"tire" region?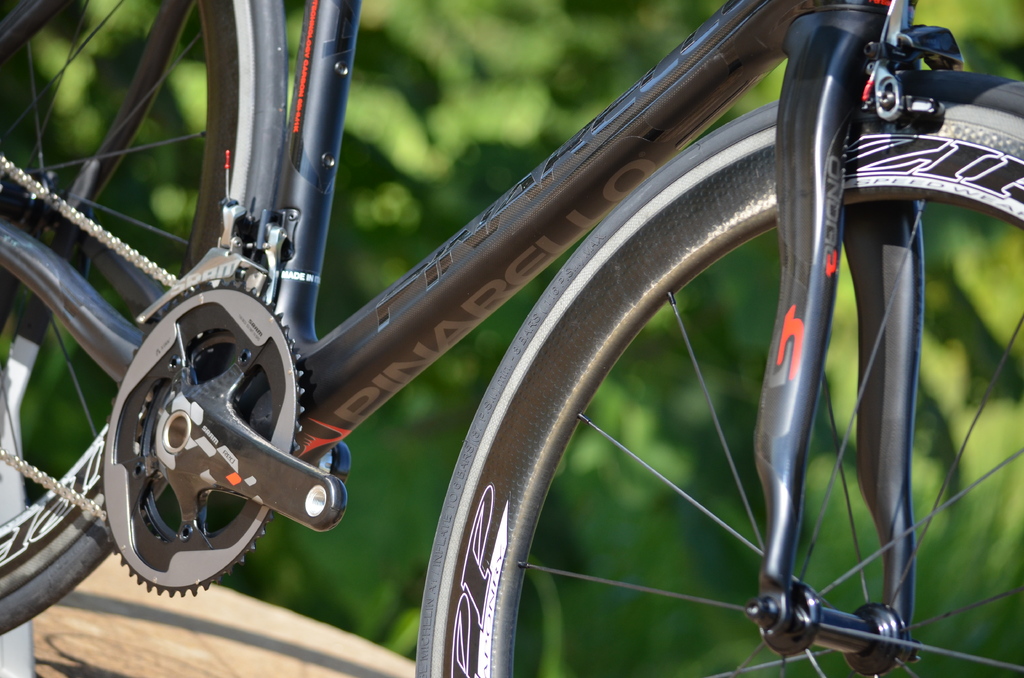
{"left": 0, "top": 0, "right": 292, "bottom": 636}
